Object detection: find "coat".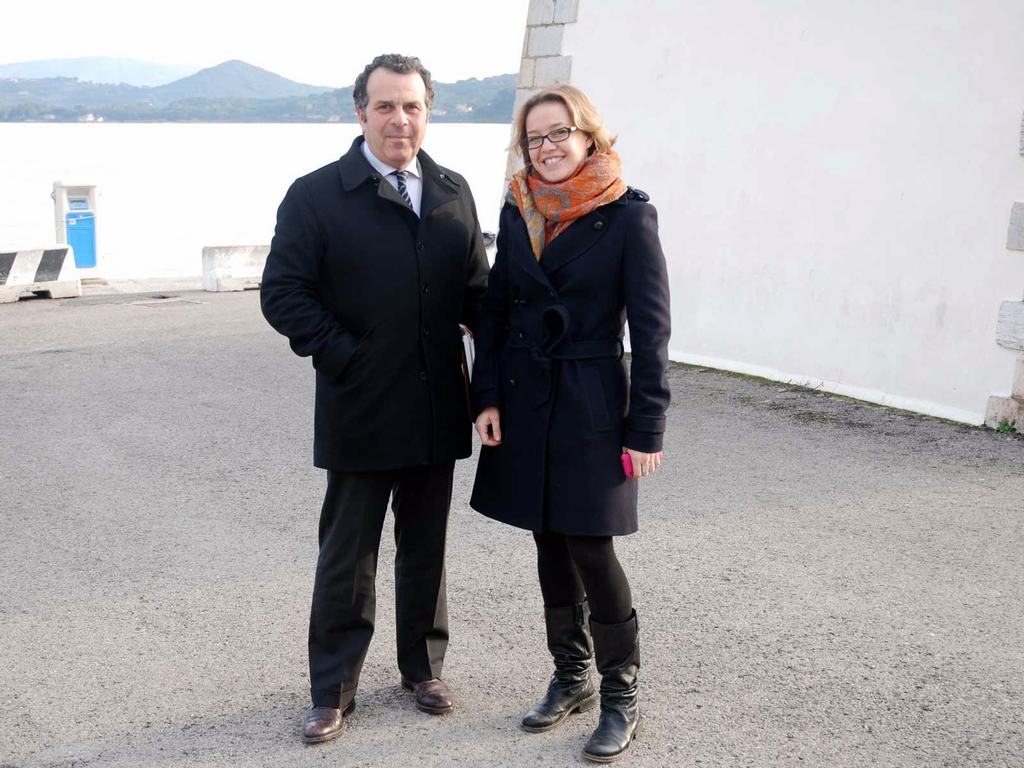
BBox(474, 108, 672, 397).
